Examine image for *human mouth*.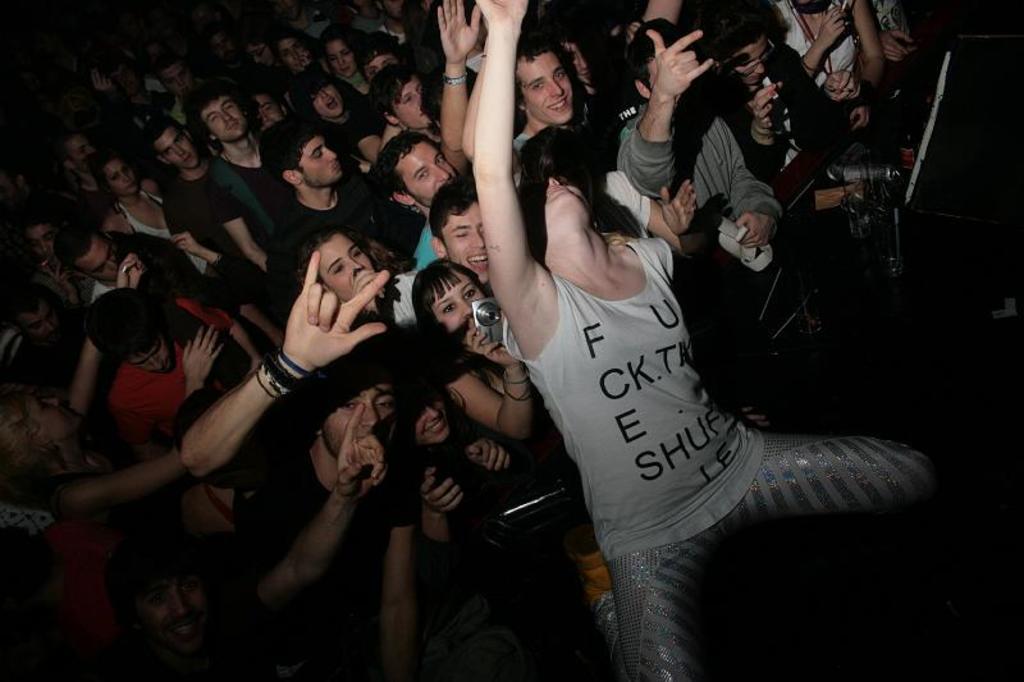
Examination result: 179/154/193/166.
